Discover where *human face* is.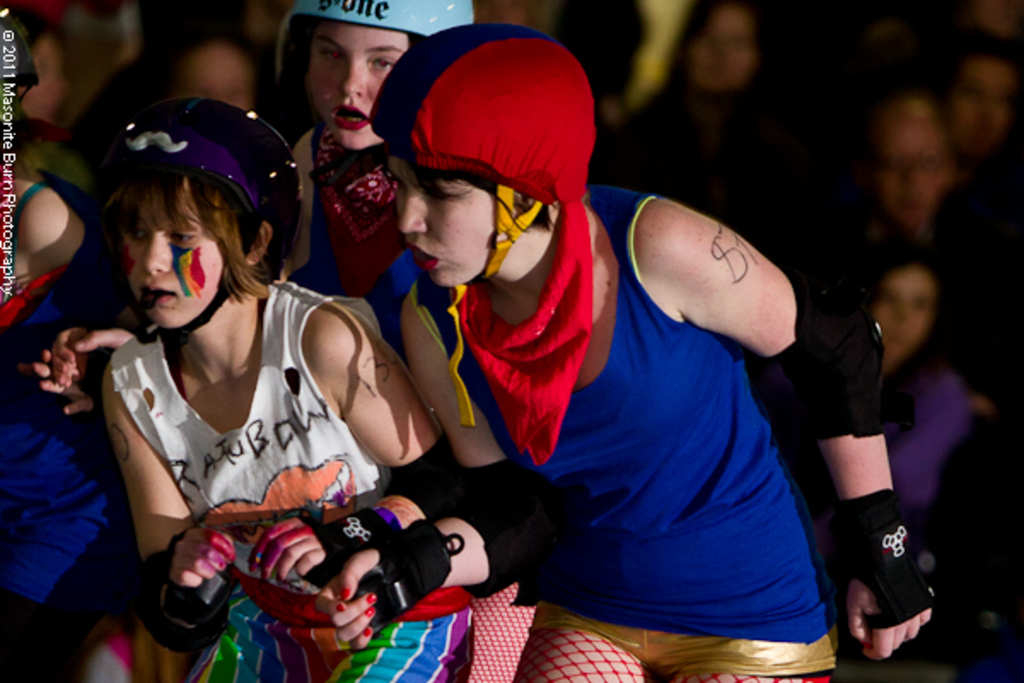
Discovered at region(118, 176, 227, 326).
